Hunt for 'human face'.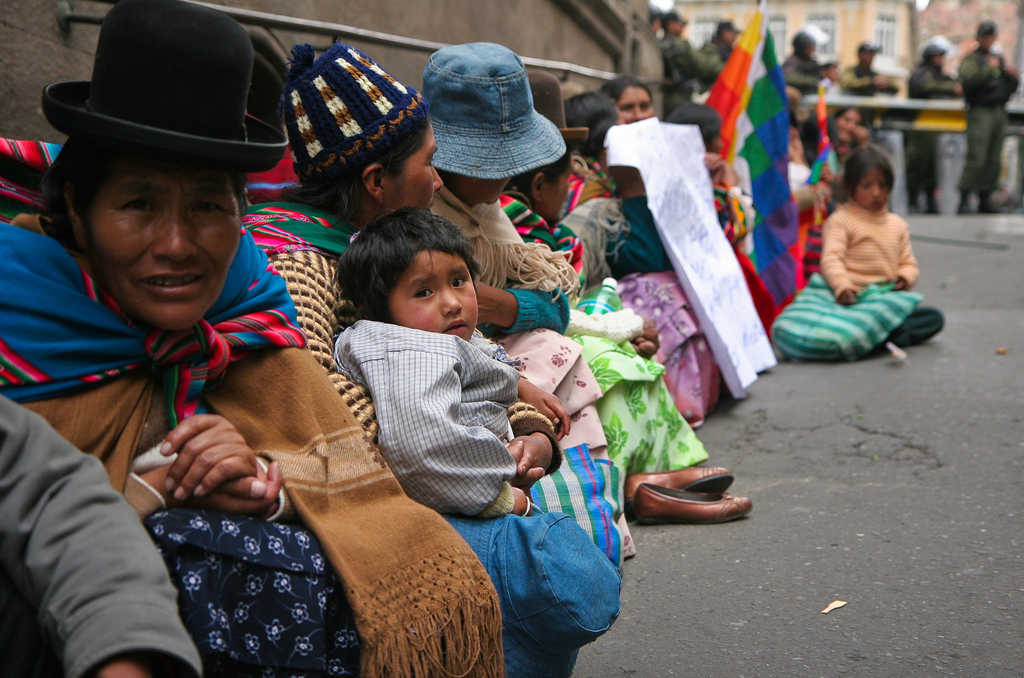
Hunted down at 383:123:444:213.
